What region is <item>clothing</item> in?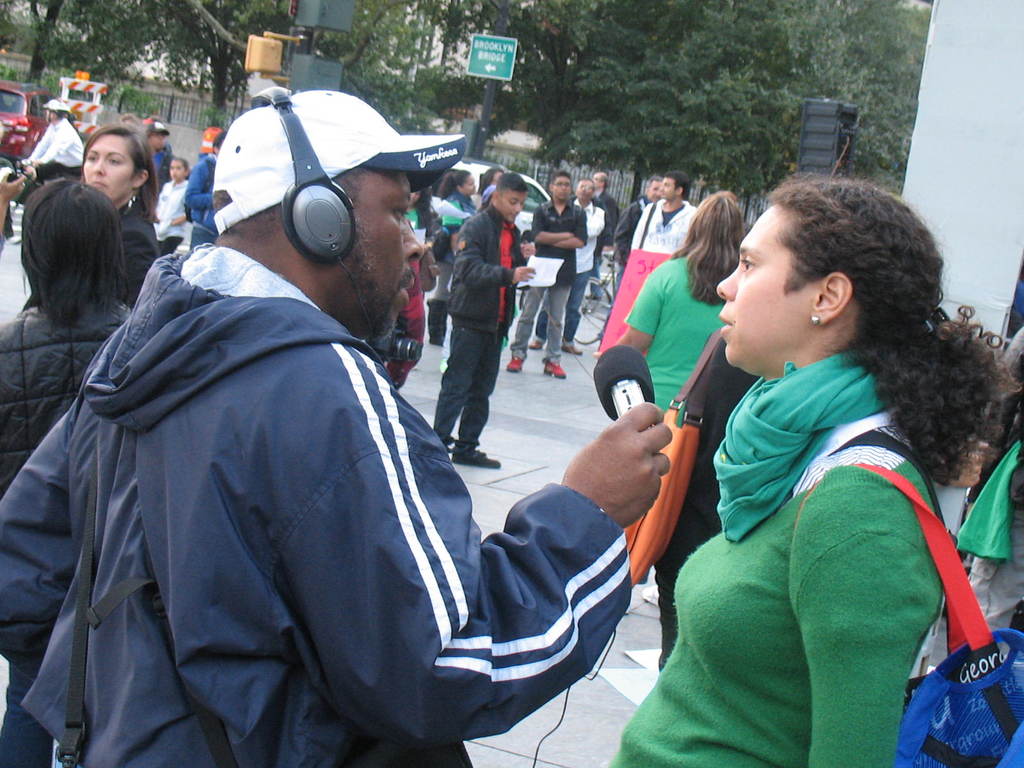
detection(595, 193, 661, 336).
